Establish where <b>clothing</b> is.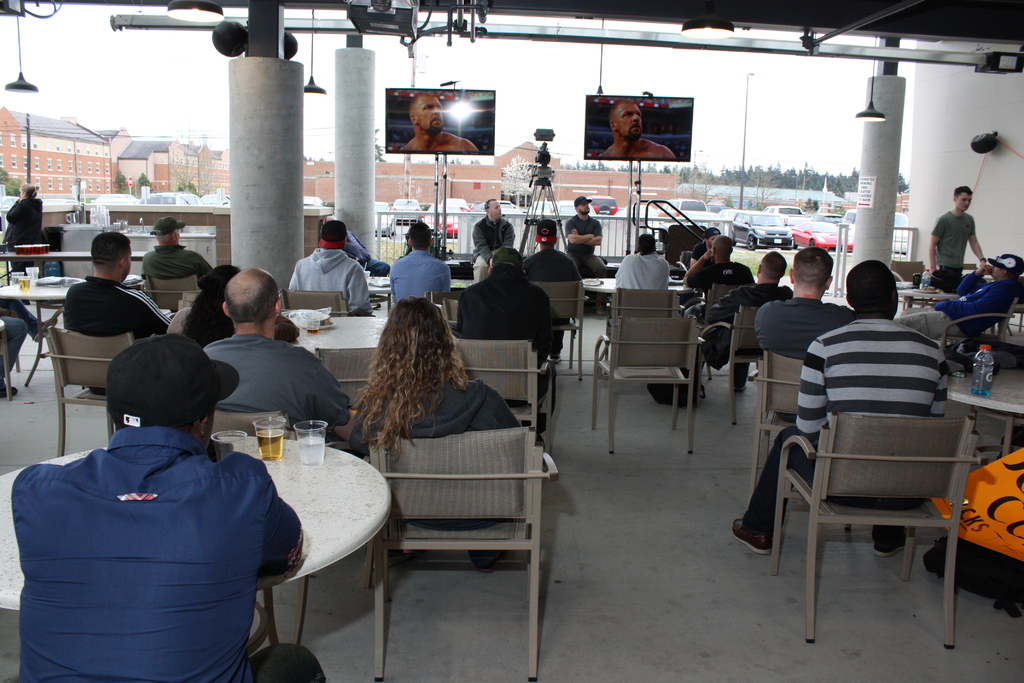
Established at left=452, top=268, right=541, bottom=343.
